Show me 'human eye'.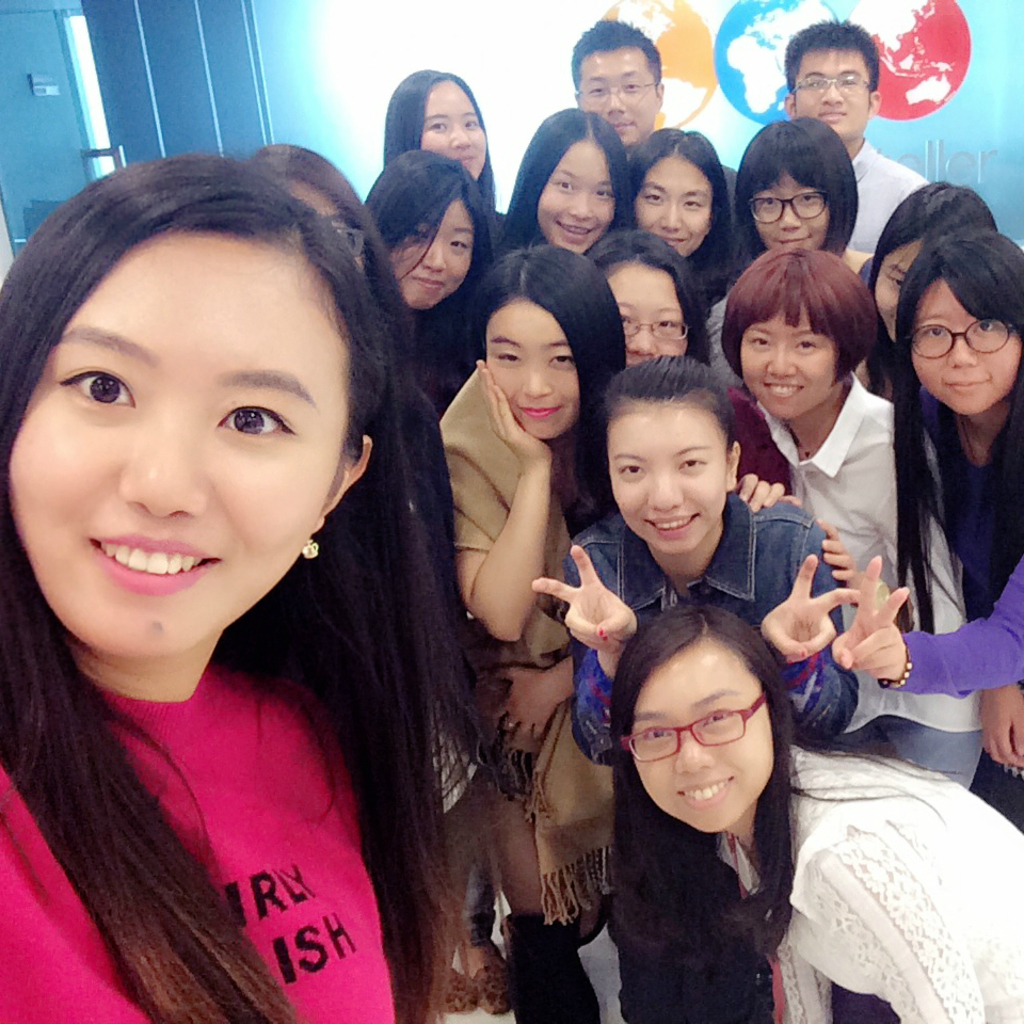
'human eye' is here: [left=622, top=76, right=643, bottom=97].
